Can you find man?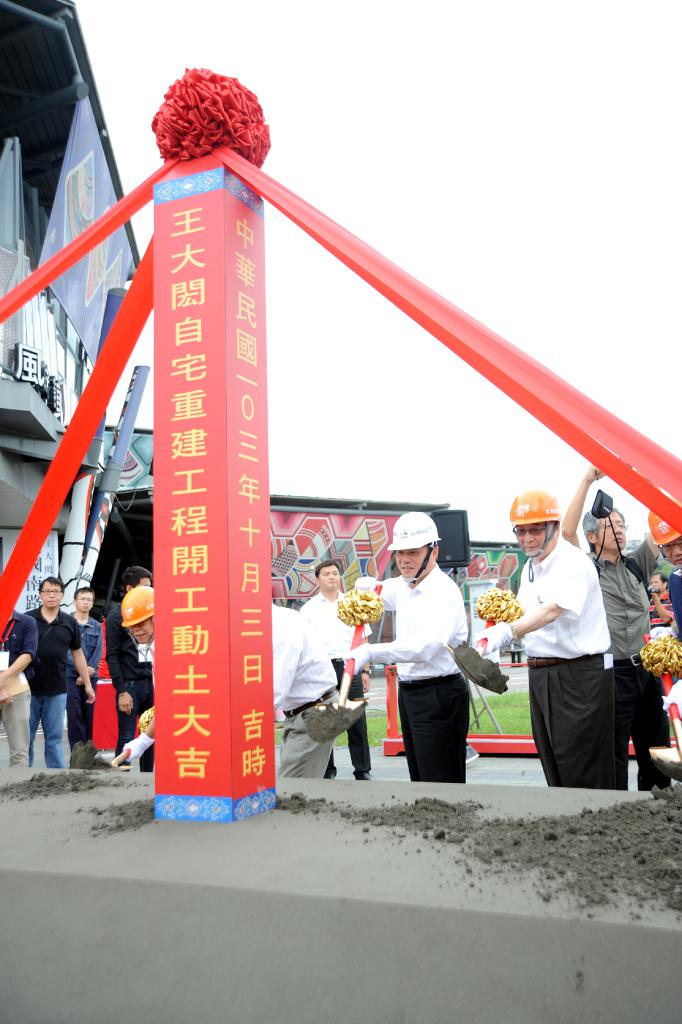
Yes, bounding box: bbox(0, 609, 39, 764).
